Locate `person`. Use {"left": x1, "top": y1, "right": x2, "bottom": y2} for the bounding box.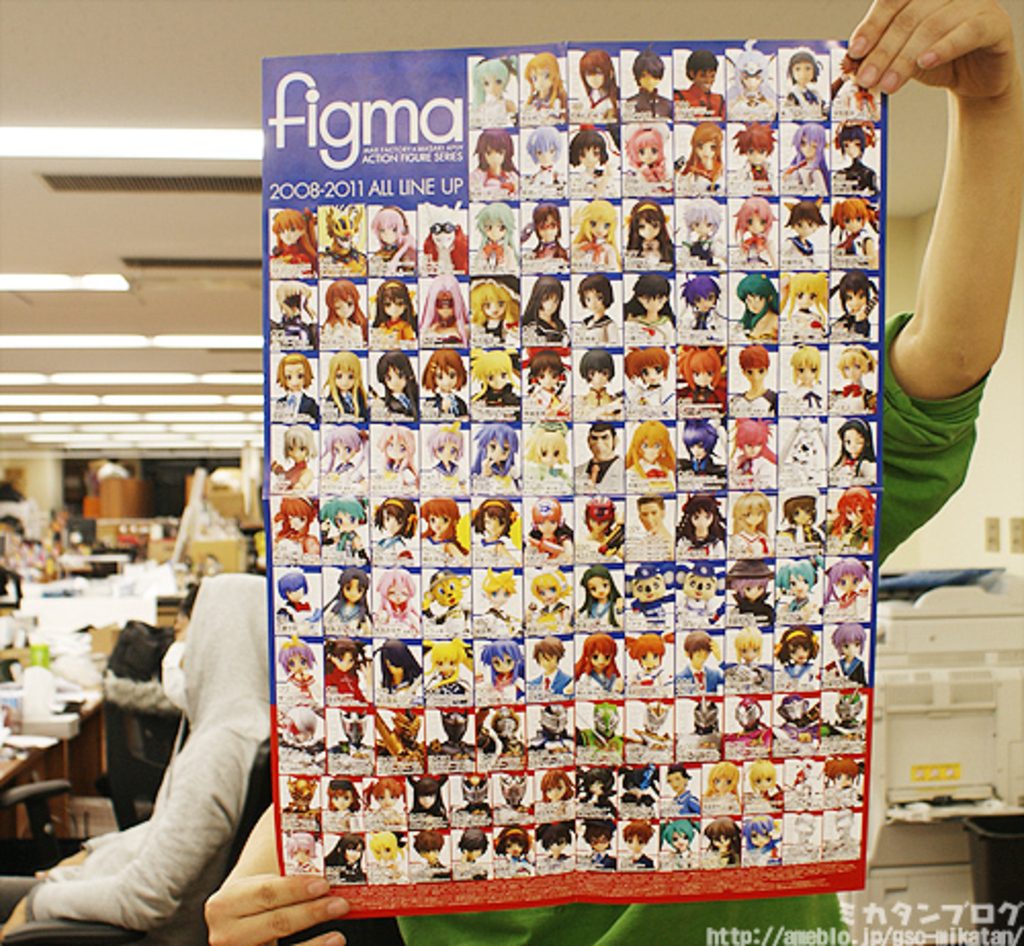
{"left": 481, "top": 287, "right": 518, "bottom": 338}.
